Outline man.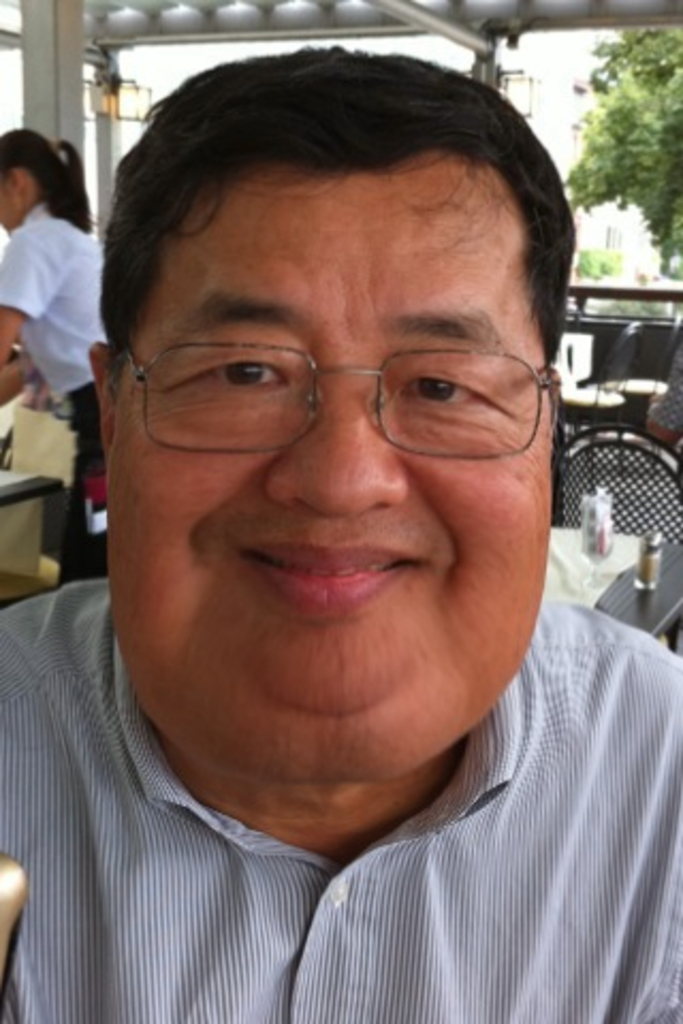
Outline: detection(0, 21, 682, 1020).
